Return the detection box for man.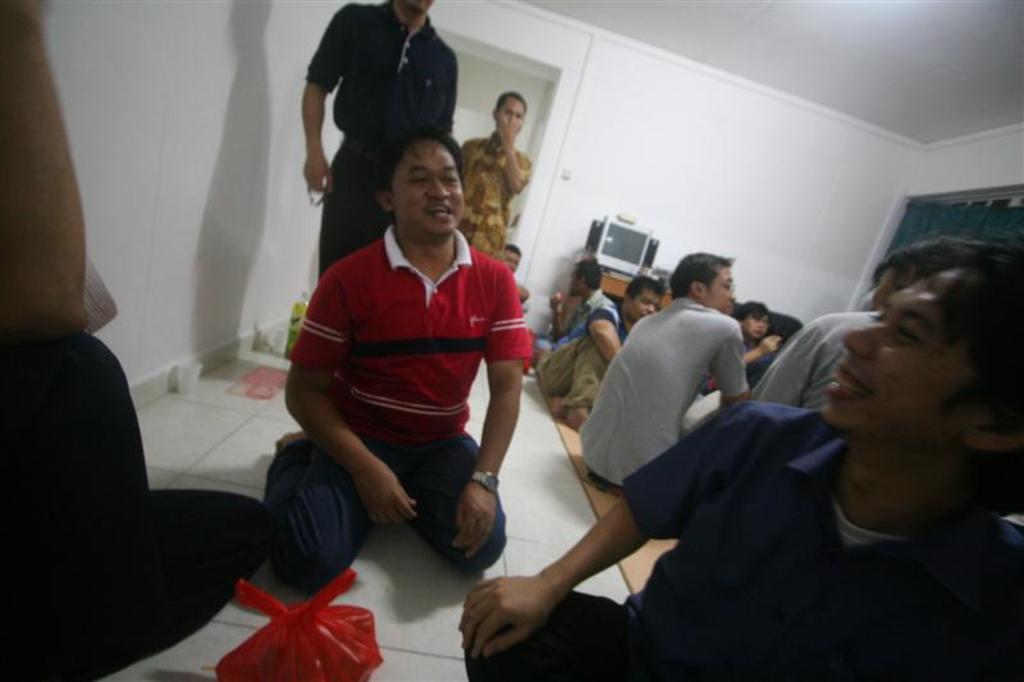
box(541, 270, 663, 430).
